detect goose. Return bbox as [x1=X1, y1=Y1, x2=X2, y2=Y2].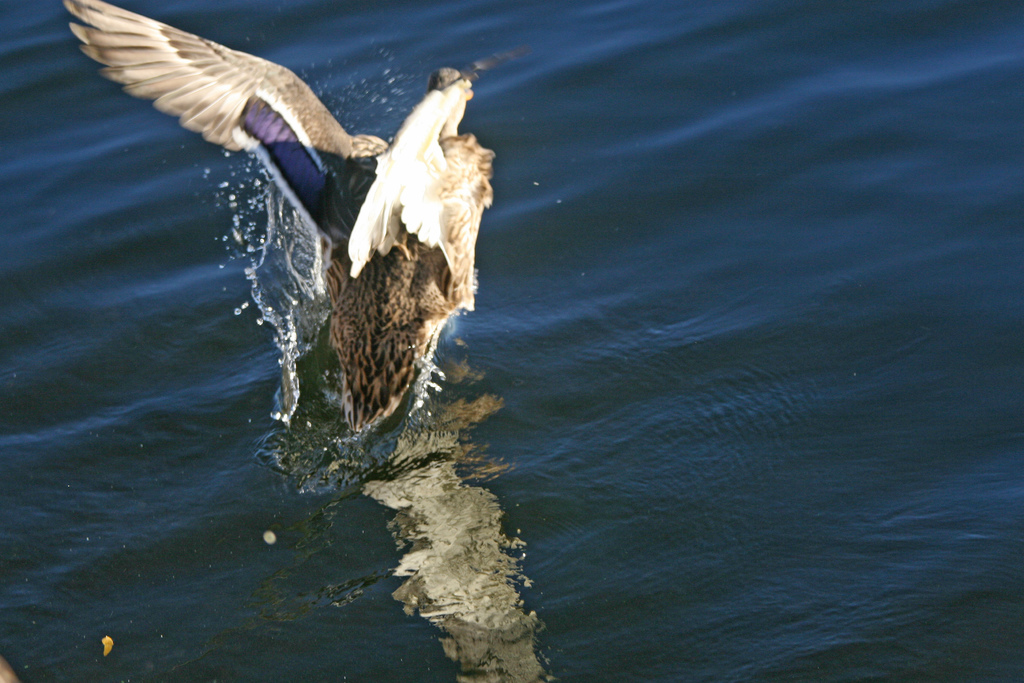
[x1=118, y1=2, x2=540, y2=495].
